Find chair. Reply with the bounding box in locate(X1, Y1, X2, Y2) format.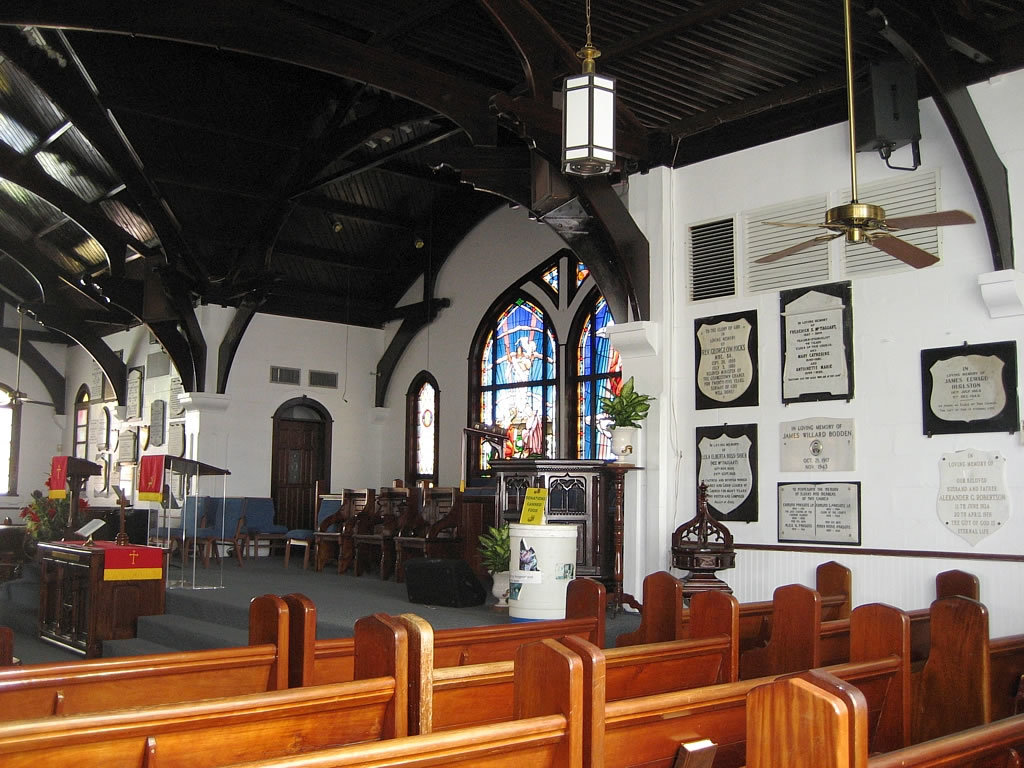
locate(398, 482, 466, 579).
